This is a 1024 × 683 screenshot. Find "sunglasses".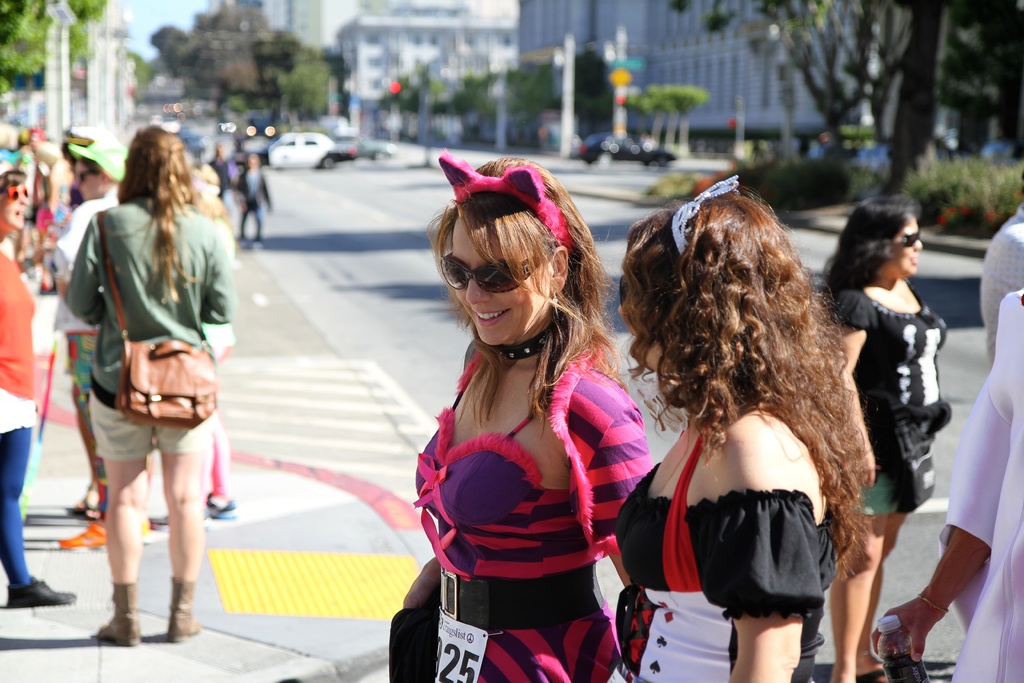
Bounding box: (left=901, top=233, right=924, bottom=250).
